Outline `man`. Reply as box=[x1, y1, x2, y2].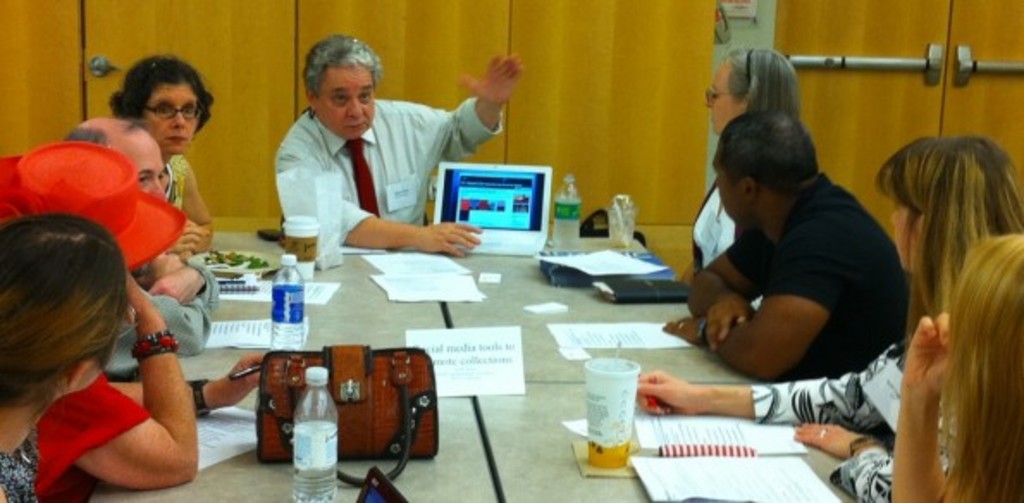
box=[664, 110, 914, 400].
